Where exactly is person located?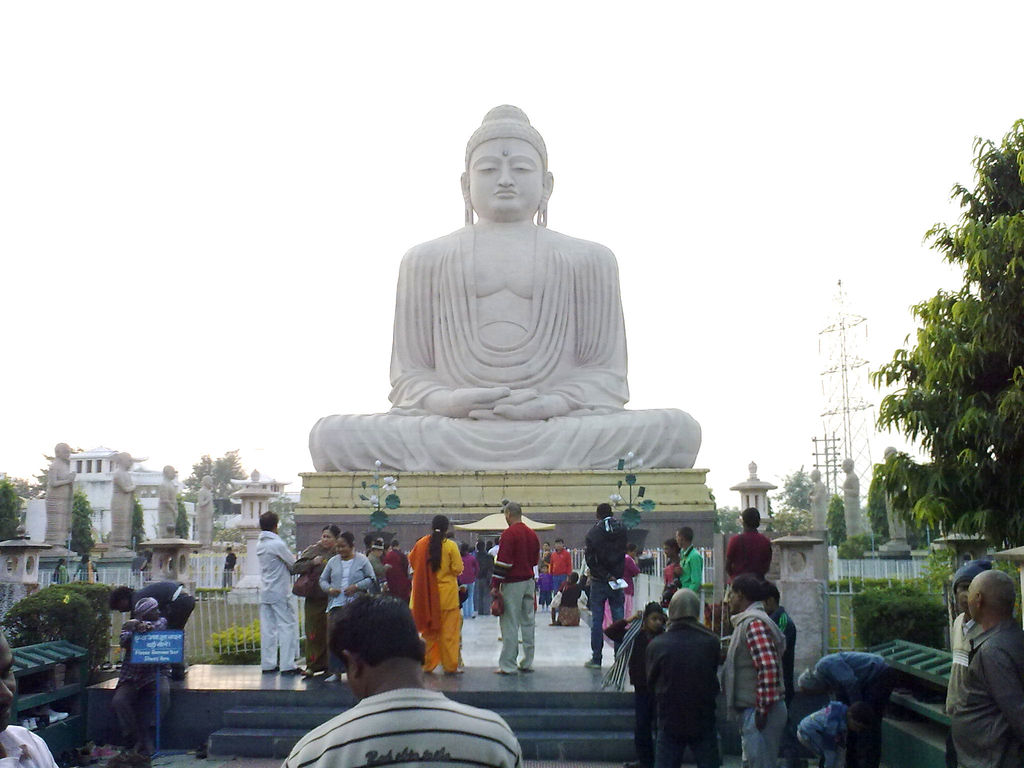
Its bounding box is l=491, t=541, r=500, b=565.
